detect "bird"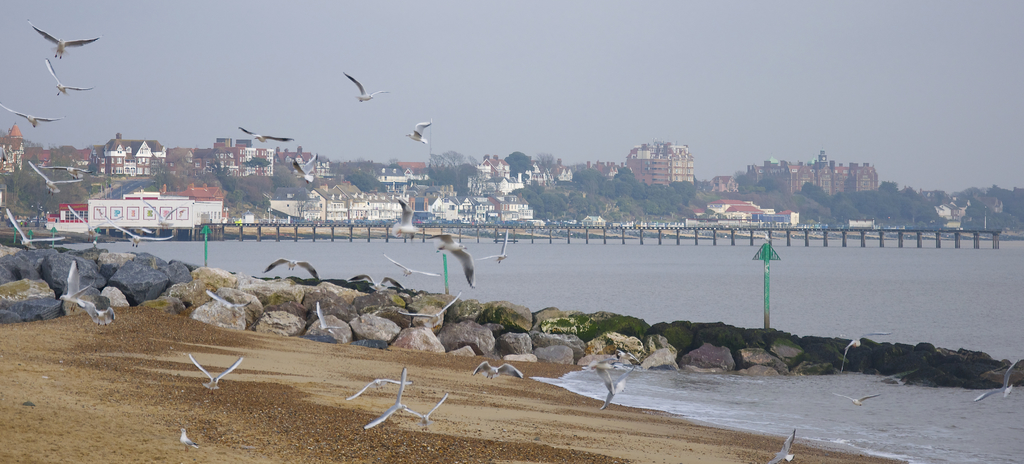
397:195:445:241
